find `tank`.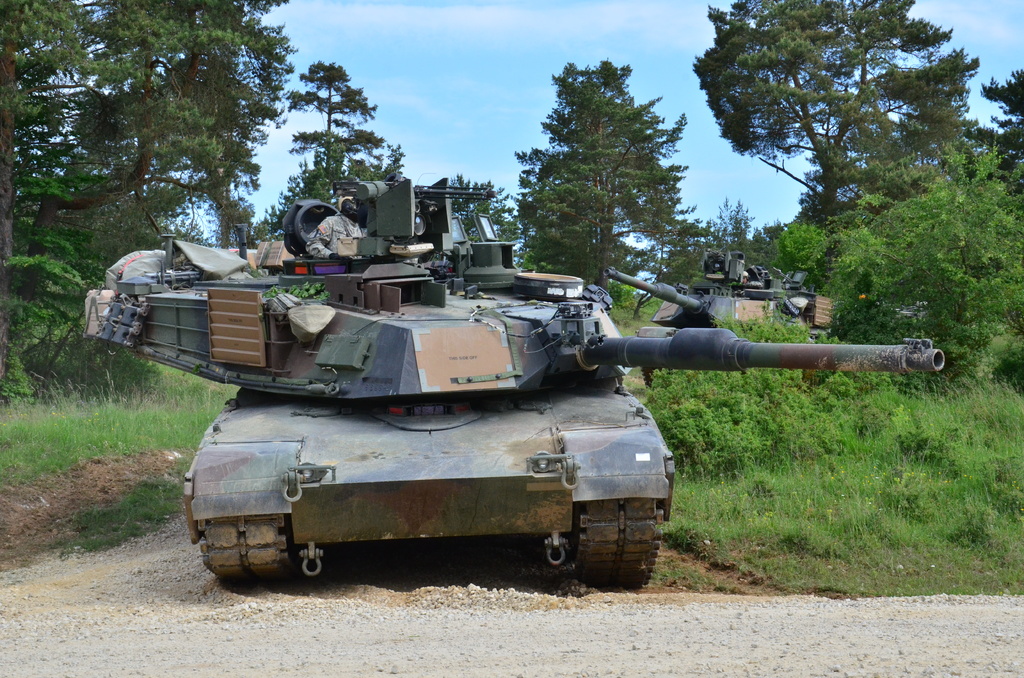
l=84, t=177, r=945, b=574.
